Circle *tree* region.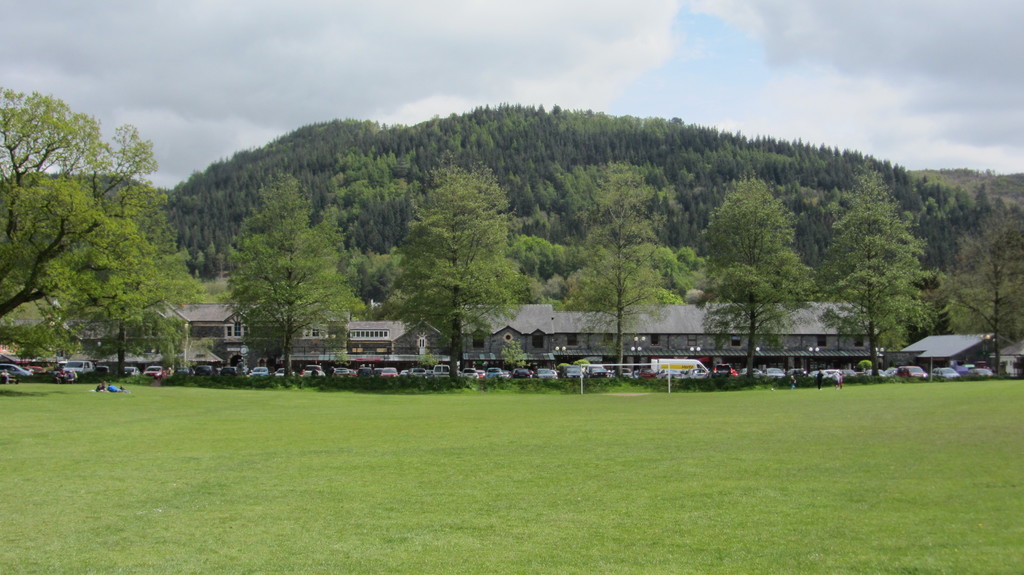
Region: 218,155,334,364.
